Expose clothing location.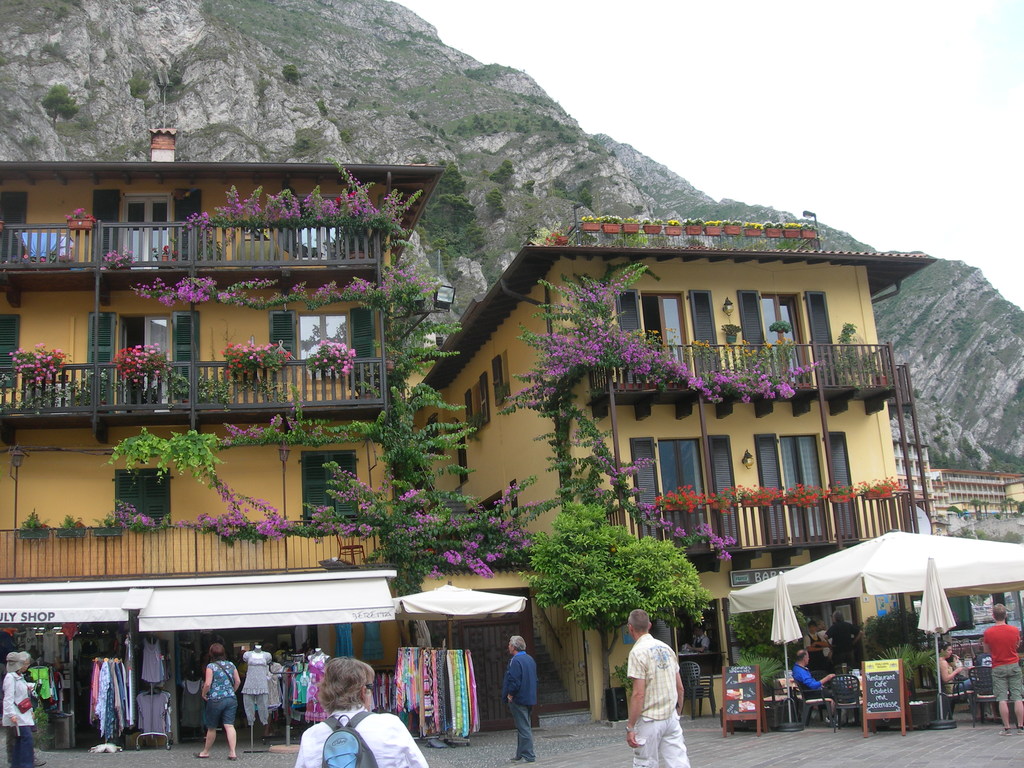
Exposed at (left=138, top=637, right=172, bottom=689).
